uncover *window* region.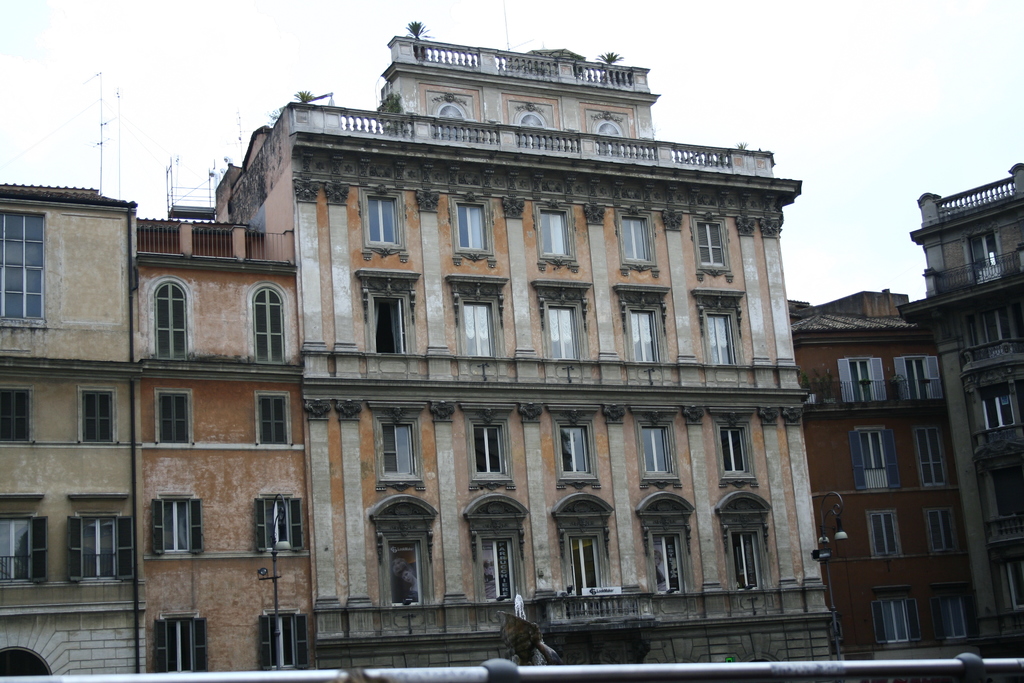
Uncovered: x1=617, y1=206, x2=655, y2=277.
